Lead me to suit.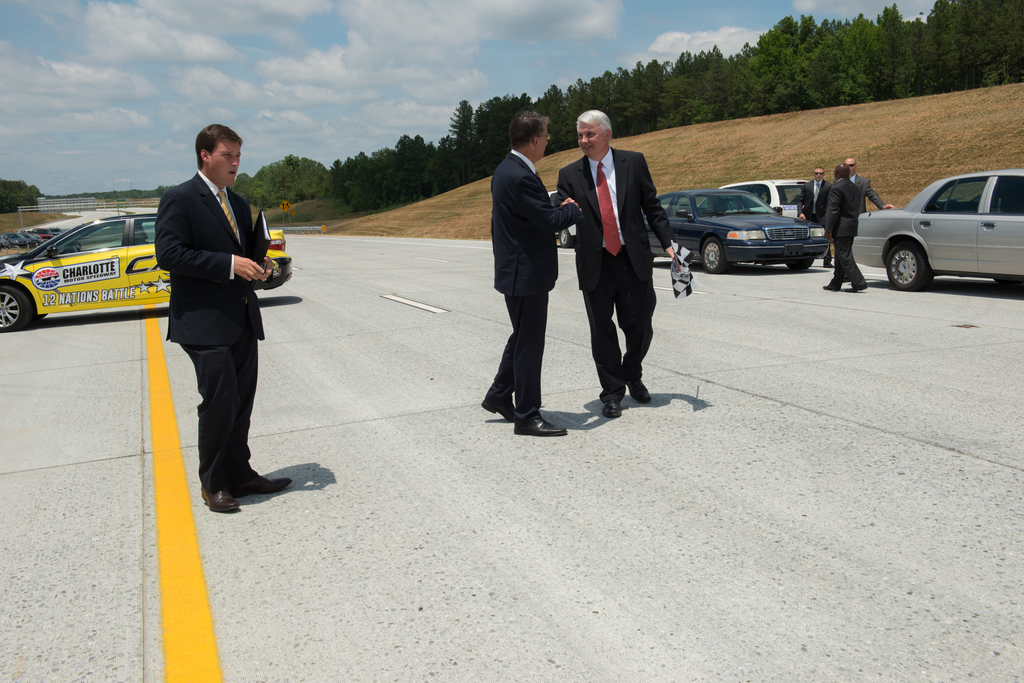
Lead to rect(828, 178, 865, 287).
